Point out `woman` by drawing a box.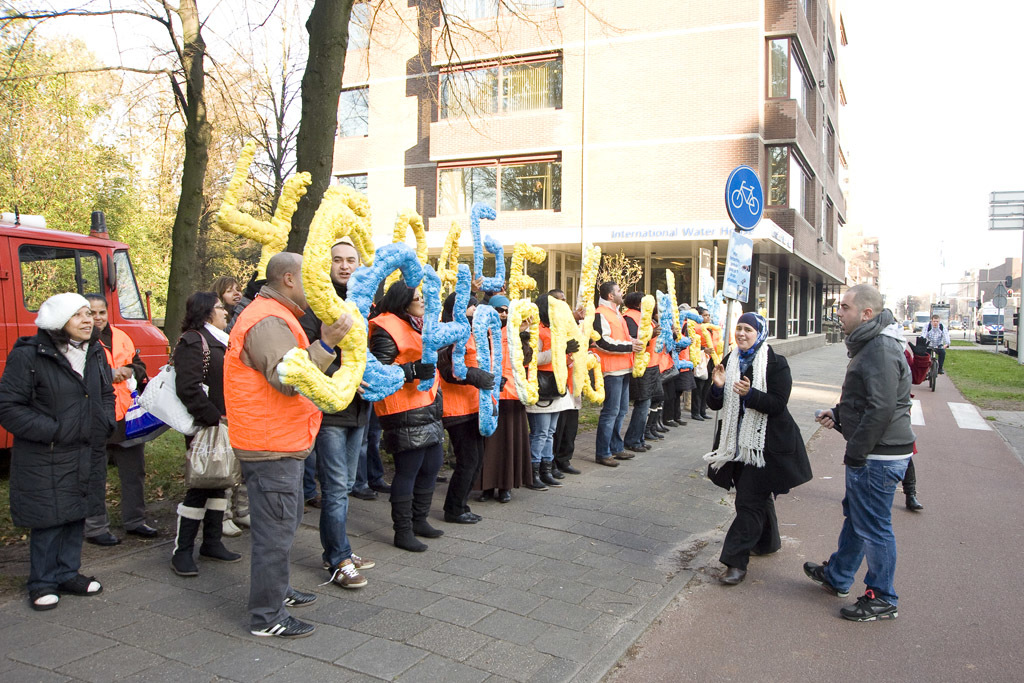
{"left": 83, "top": 290, "right": 166, "bottom": 548}.
